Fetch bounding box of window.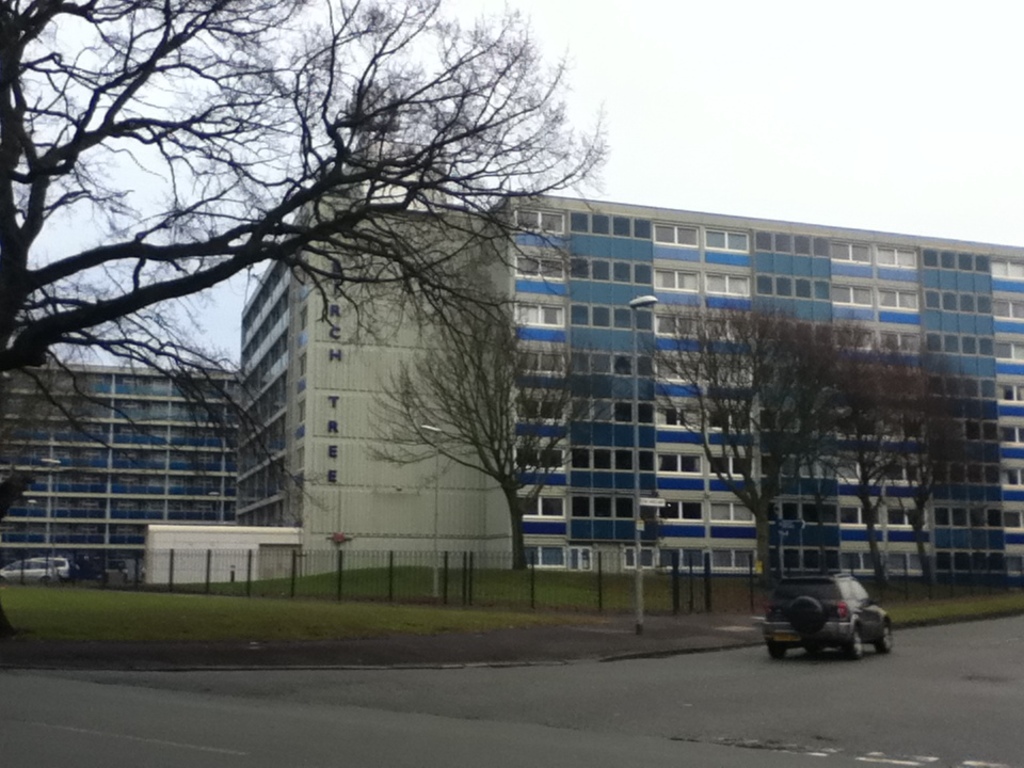
Bbox: detection(706, 444, 750, 489).
